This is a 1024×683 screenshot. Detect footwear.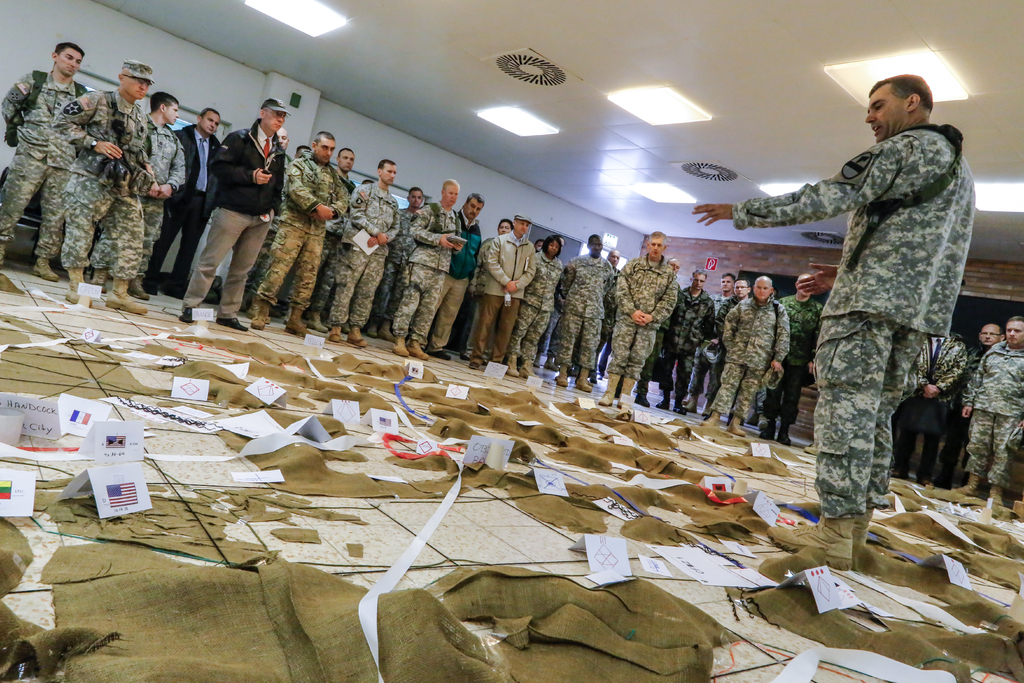
left=768, top=513, right=854, bottom=572.
